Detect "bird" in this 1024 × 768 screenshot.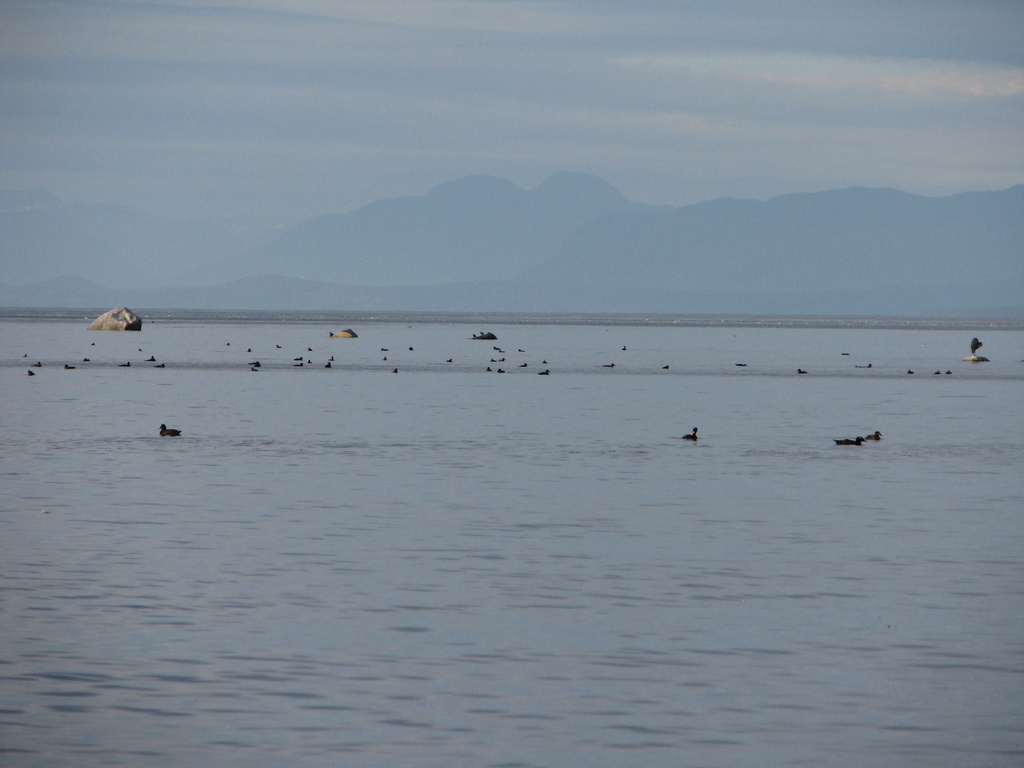
Detection: [328,332,333,336].
